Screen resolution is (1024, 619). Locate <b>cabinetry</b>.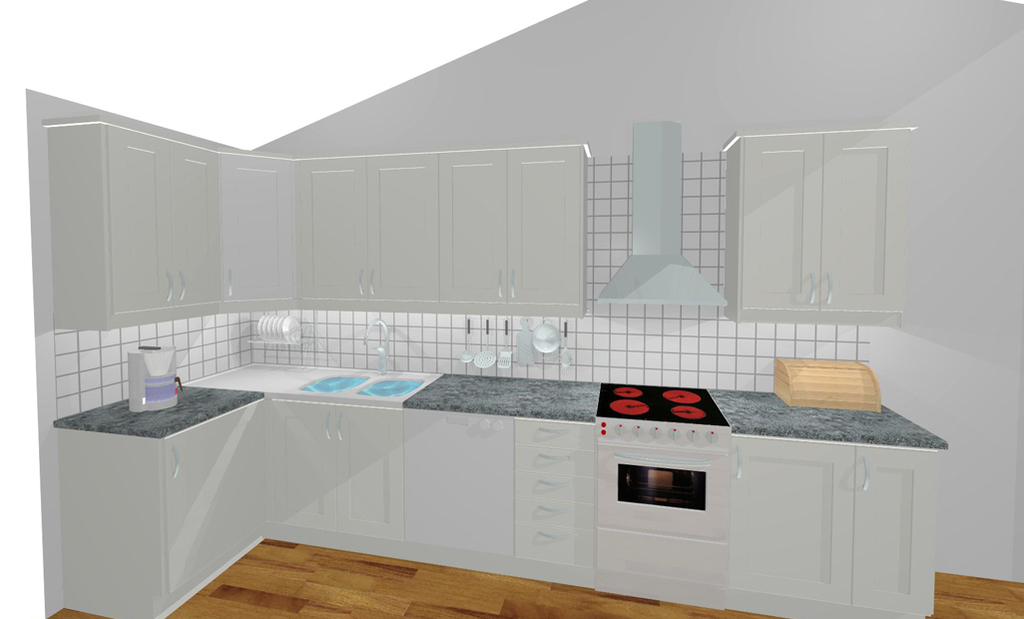
[854, 455, 943, 613].
